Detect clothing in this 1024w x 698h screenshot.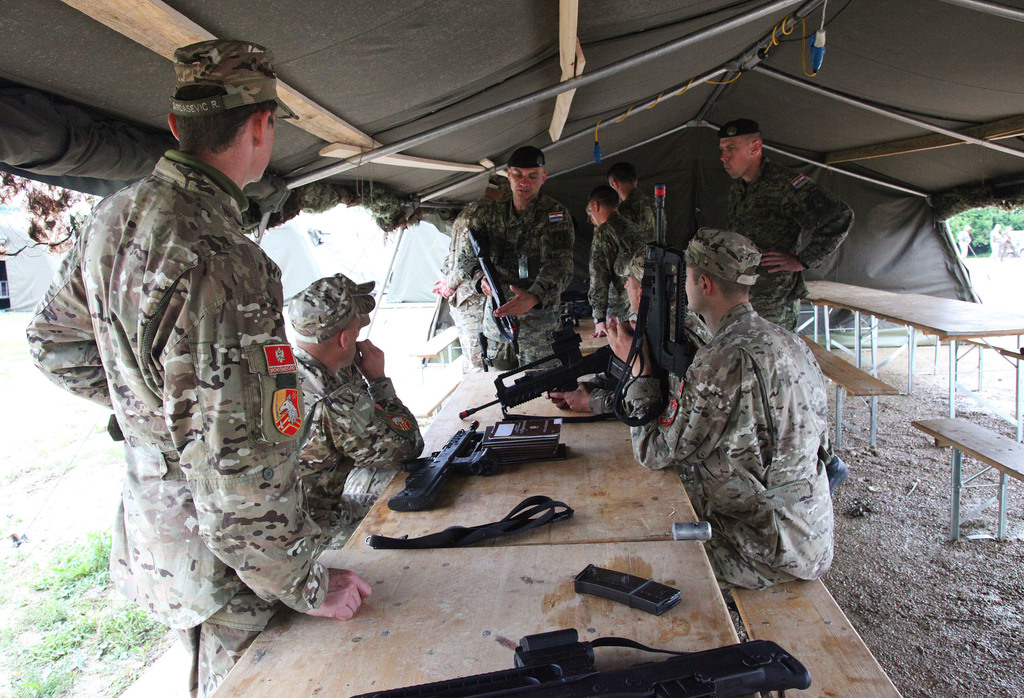
Detection: BBox(446, 189, 571, 345).
